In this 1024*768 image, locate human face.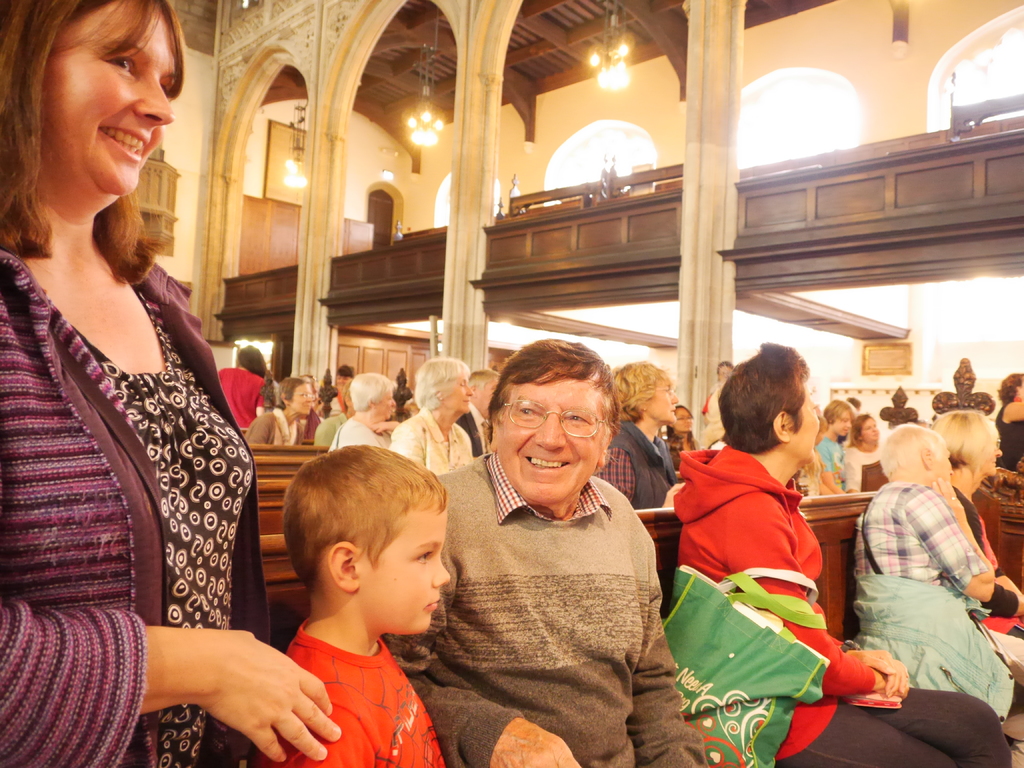
Bounding box: box(787, 385, 819, 465).
